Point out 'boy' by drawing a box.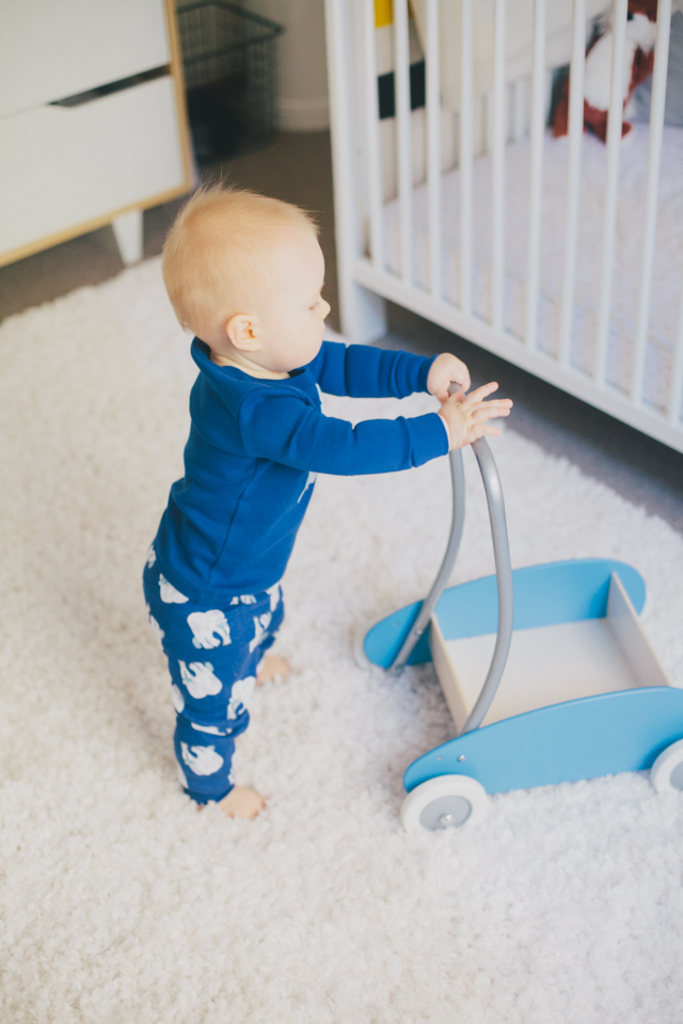
(131,163,526,826).
